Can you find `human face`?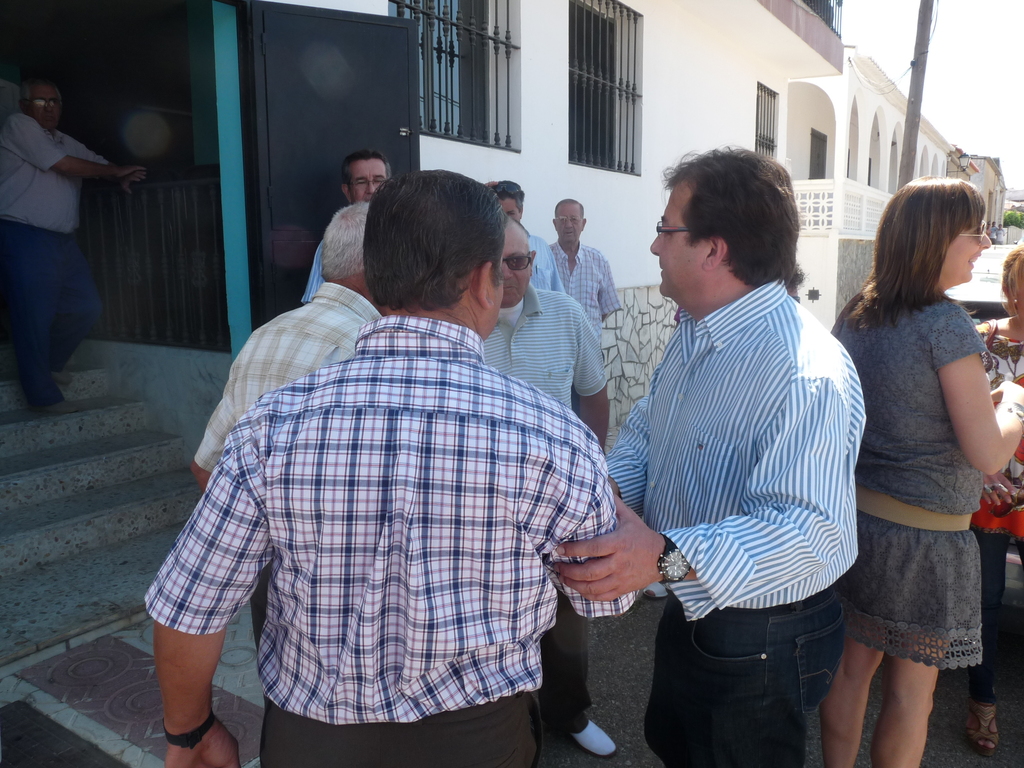
Yes, bounding box: box(345, 160, 383, 204).
